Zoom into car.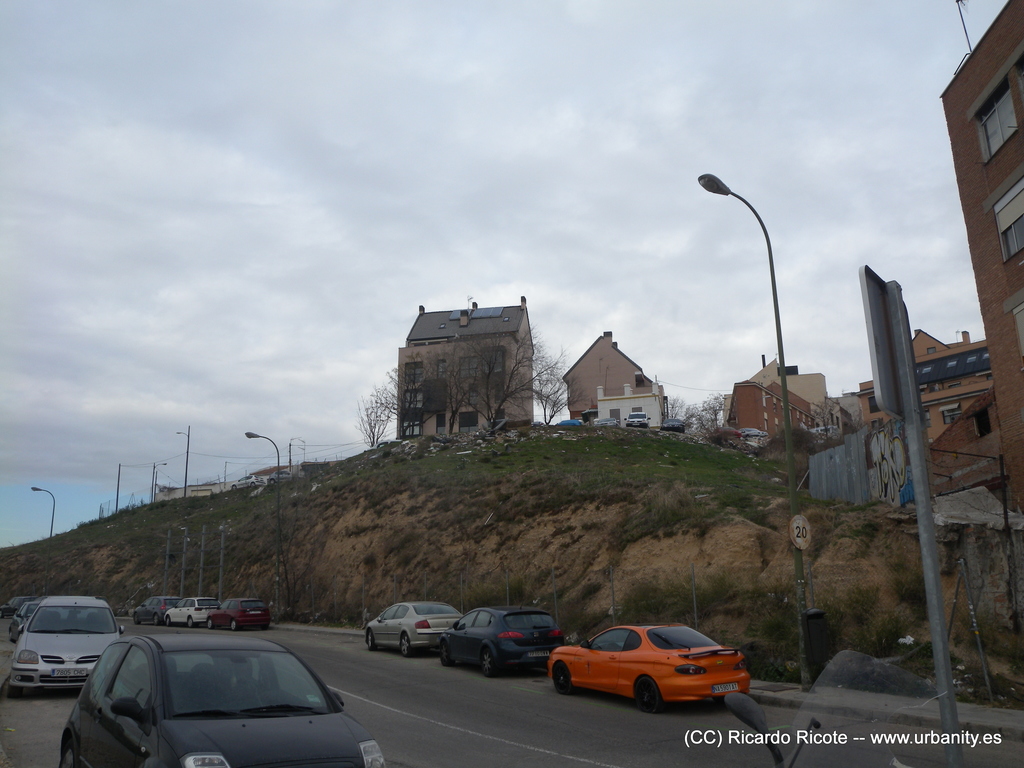
Zoom target: rect(207, 589, 273, 632).
